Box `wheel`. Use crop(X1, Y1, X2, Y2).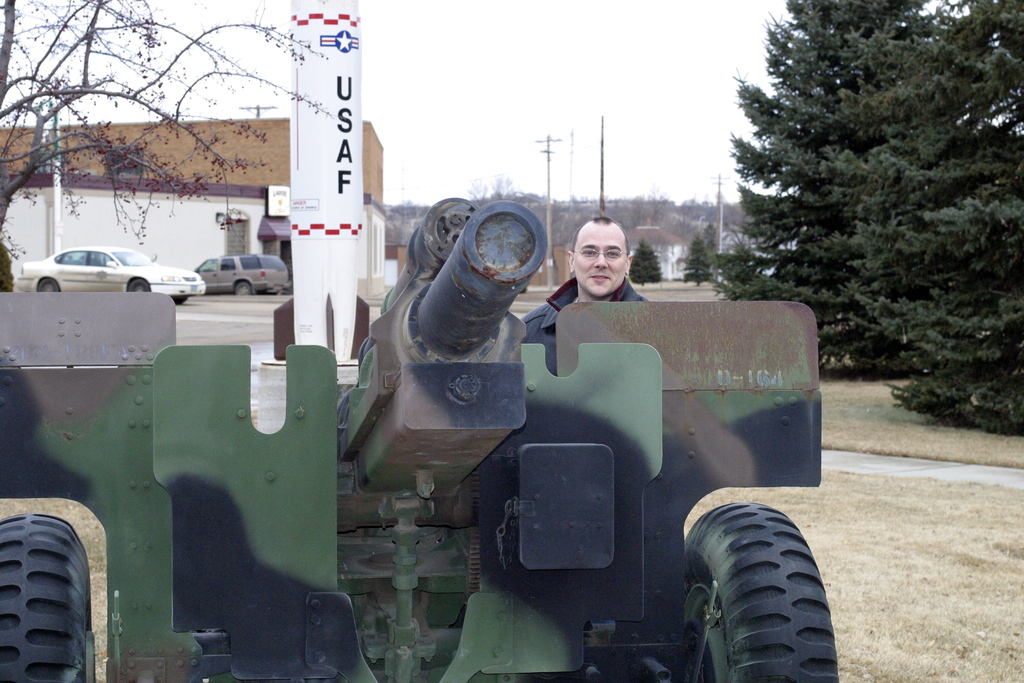
crop(233, 278, 248, 295).
